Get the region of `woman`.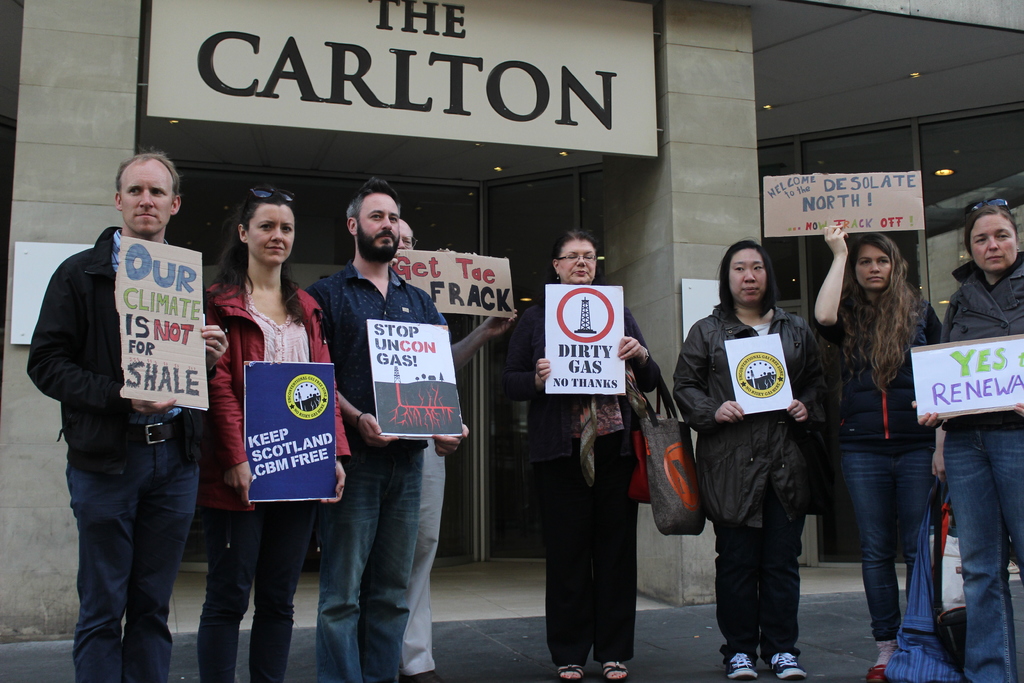
[left=499, top=232, right=661, bottom=682].
